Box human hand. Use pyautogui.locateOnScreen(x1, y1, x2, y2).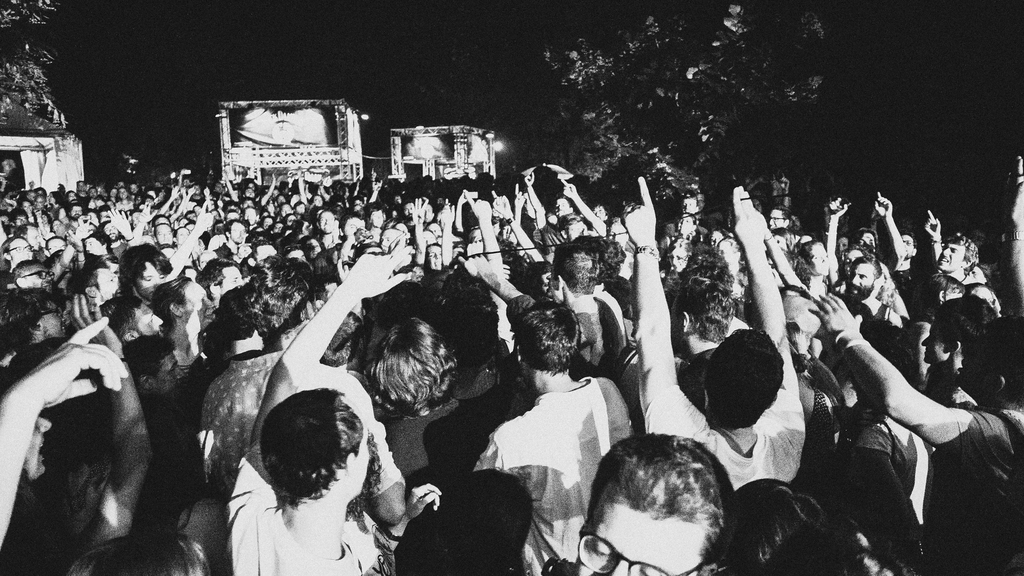
pyautogui.locateOnScreen(490, 186, 515, 220).
